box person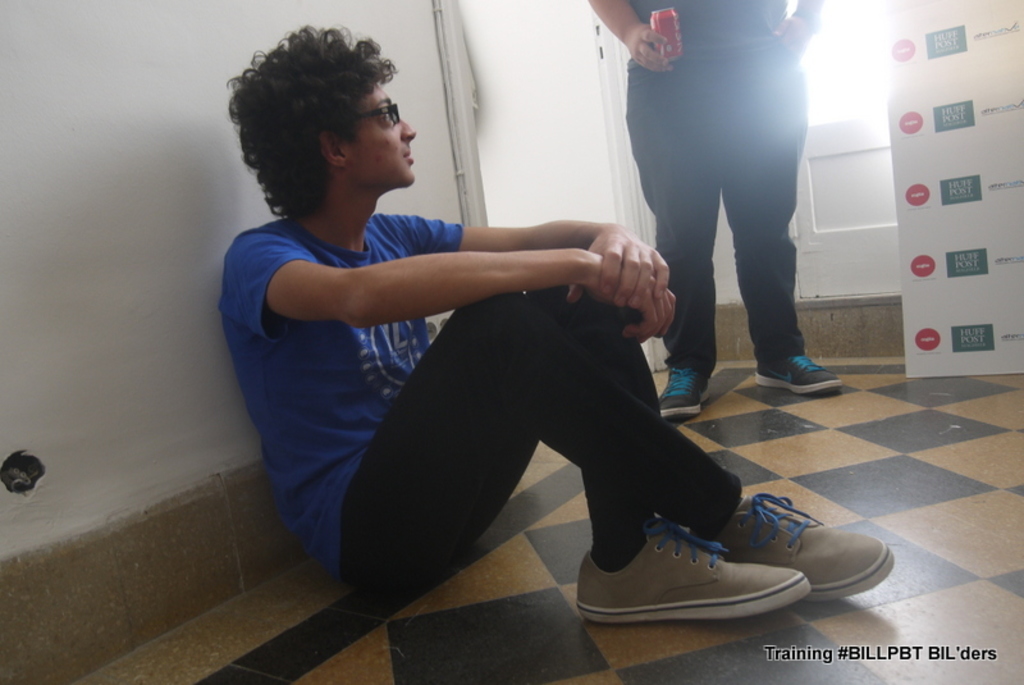
(575,0,854,420)
